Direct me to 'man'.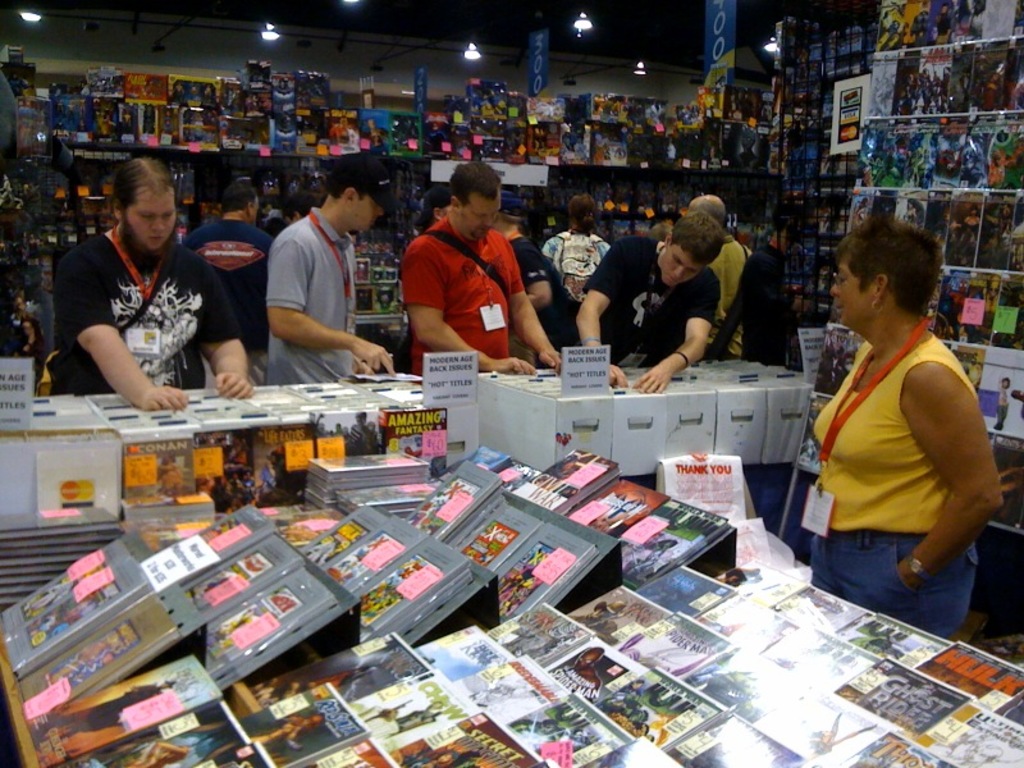
Direction: (x1=276, y1=192, x2=321, y2=225).
